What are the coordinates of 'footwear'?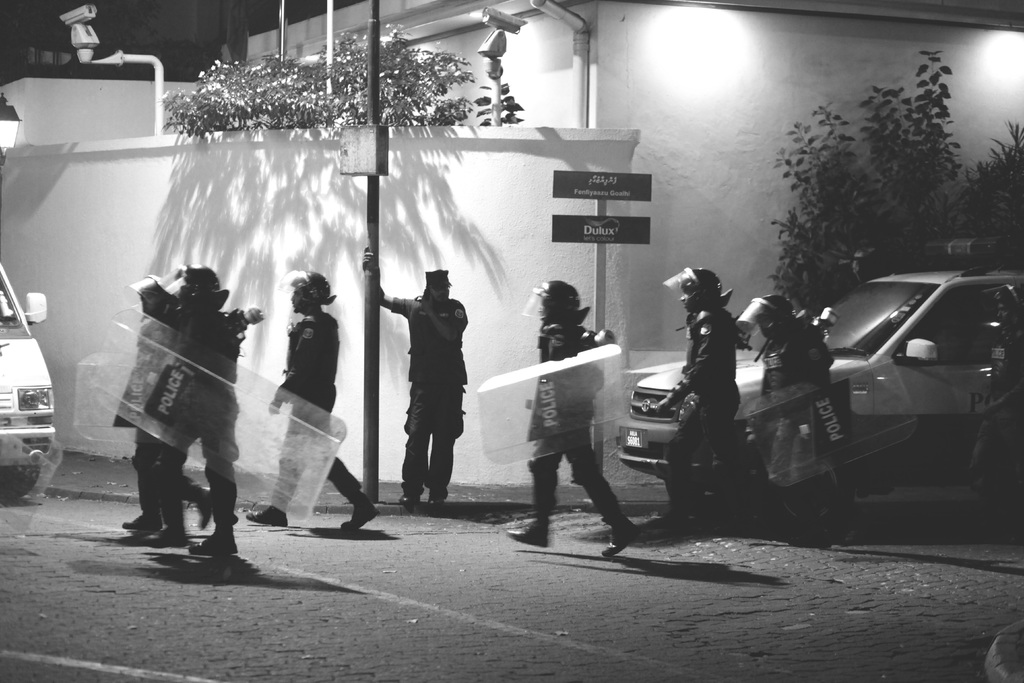
BBox(122, 516, 161, 530).
